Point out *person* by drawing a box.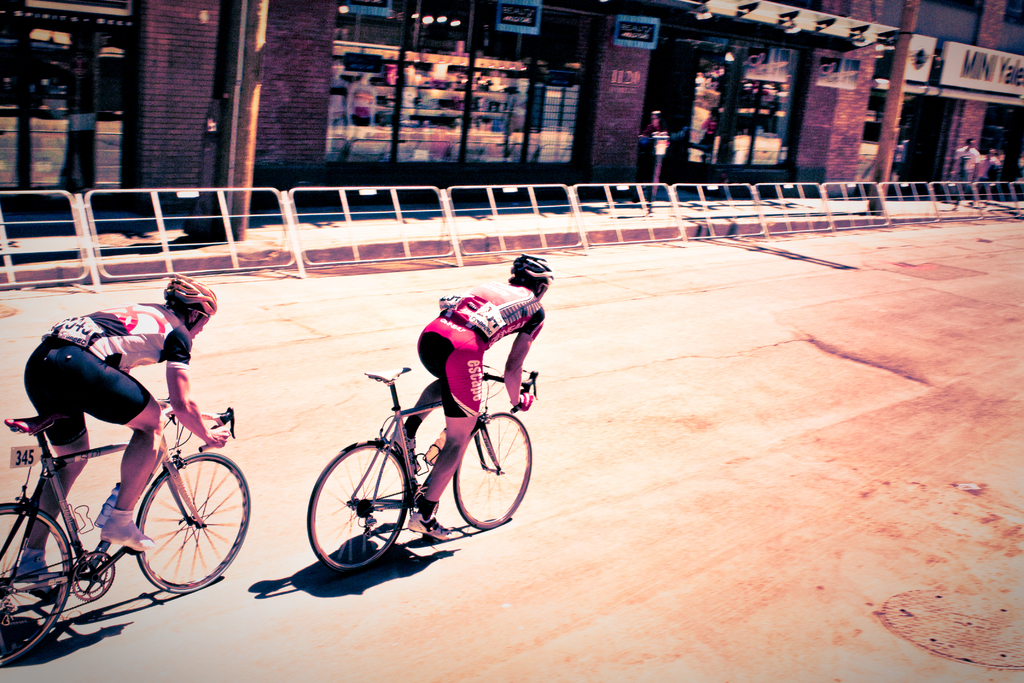
l=360, t=258, r=554, b=545.
